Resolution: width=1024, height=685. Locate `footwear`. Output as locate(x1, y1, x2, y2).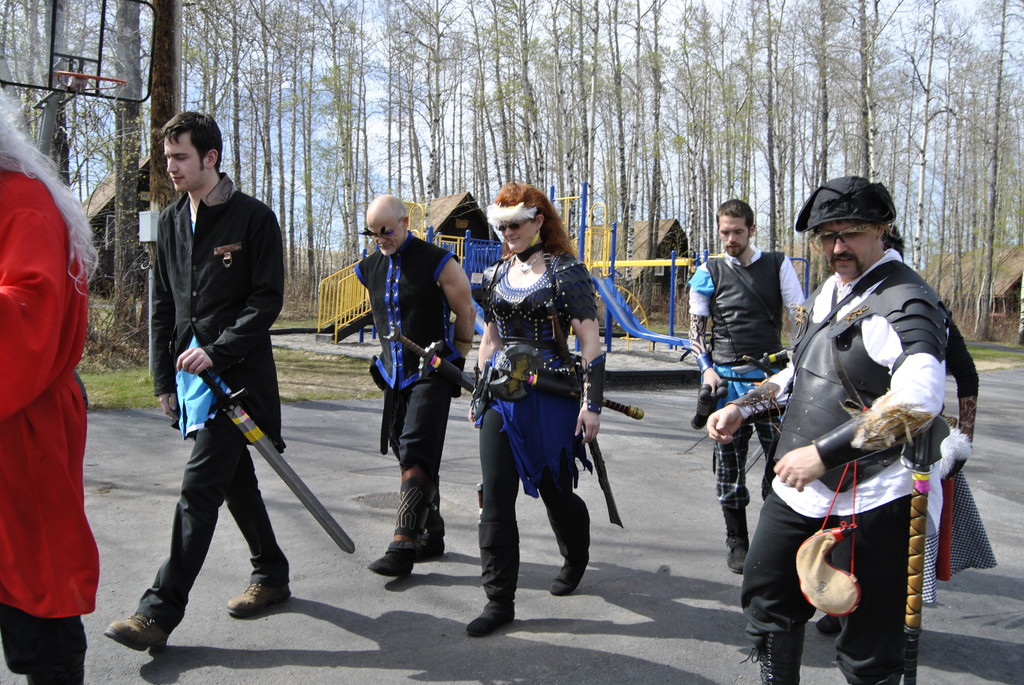
locate(102, 611, 173, 651).
